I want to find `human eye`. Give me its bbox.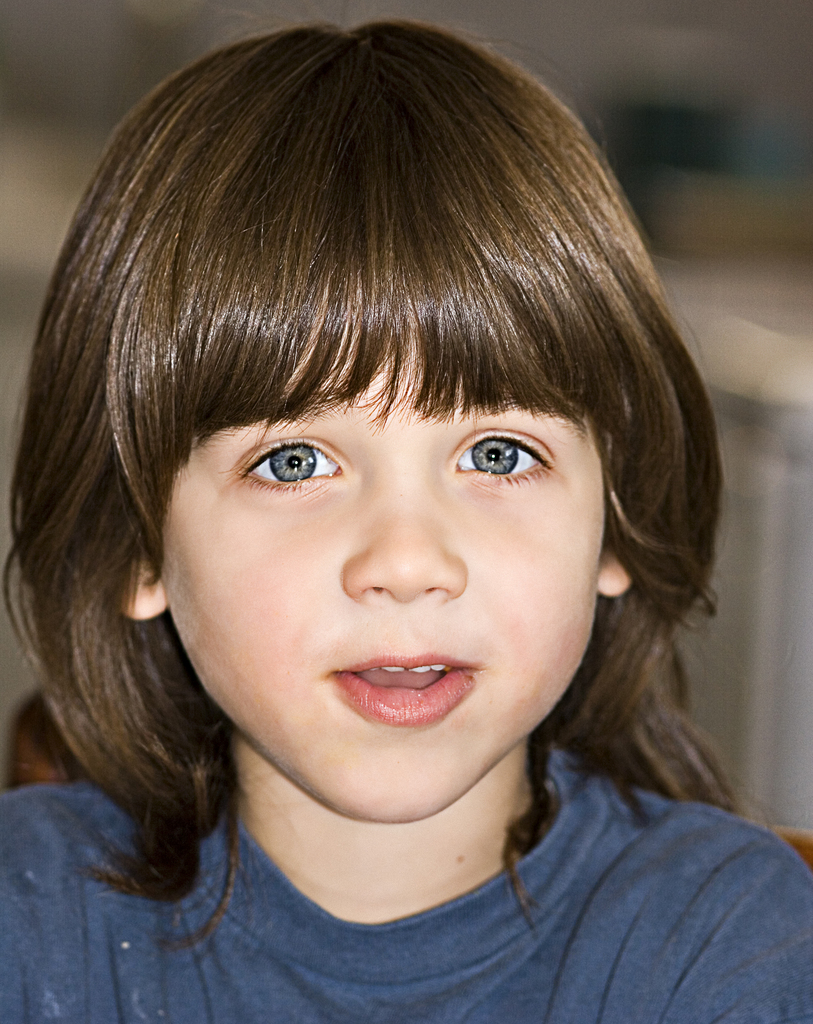
x1=446 y1=426 x2=568 y2=494.
